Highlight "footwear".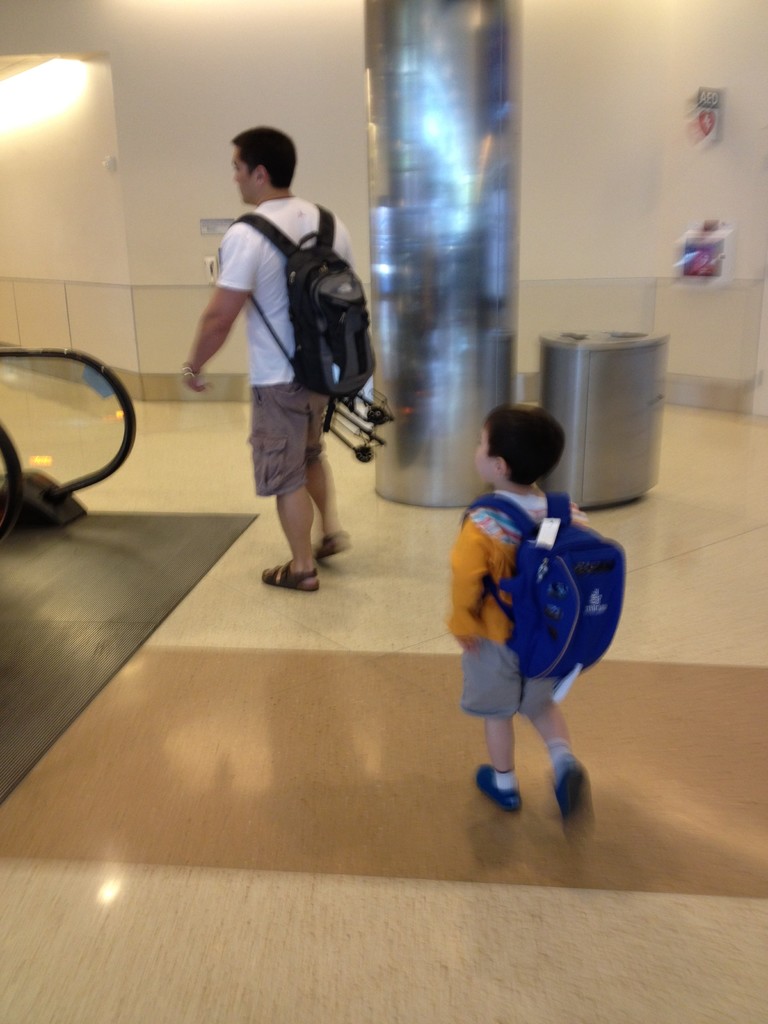
Highlighted region: crop(263, 557, 323, 593).
